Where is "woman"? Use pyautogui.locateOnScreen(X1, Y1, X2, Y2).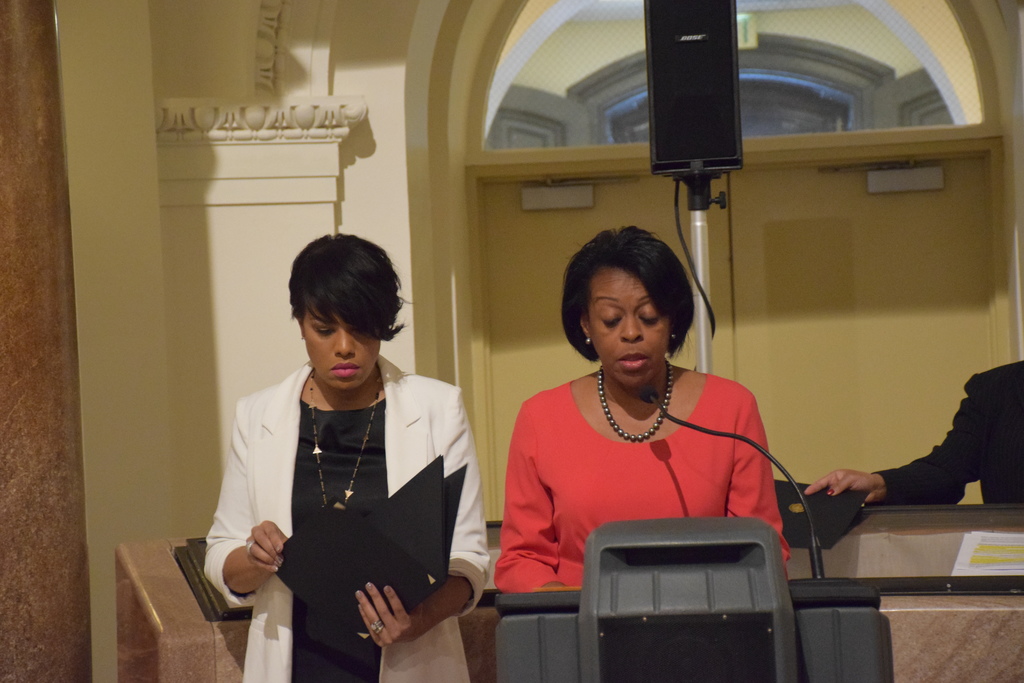
pyautogui.locateOnScreen(200, 231, 493, 682).
